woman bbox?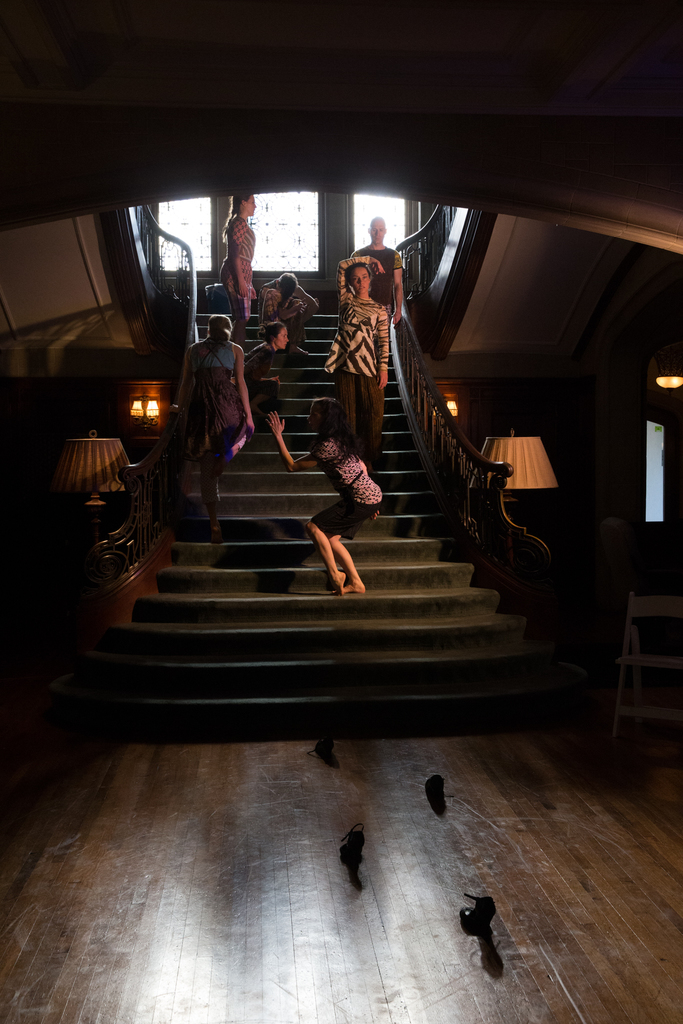
crop(266, 394, 382, 595)
